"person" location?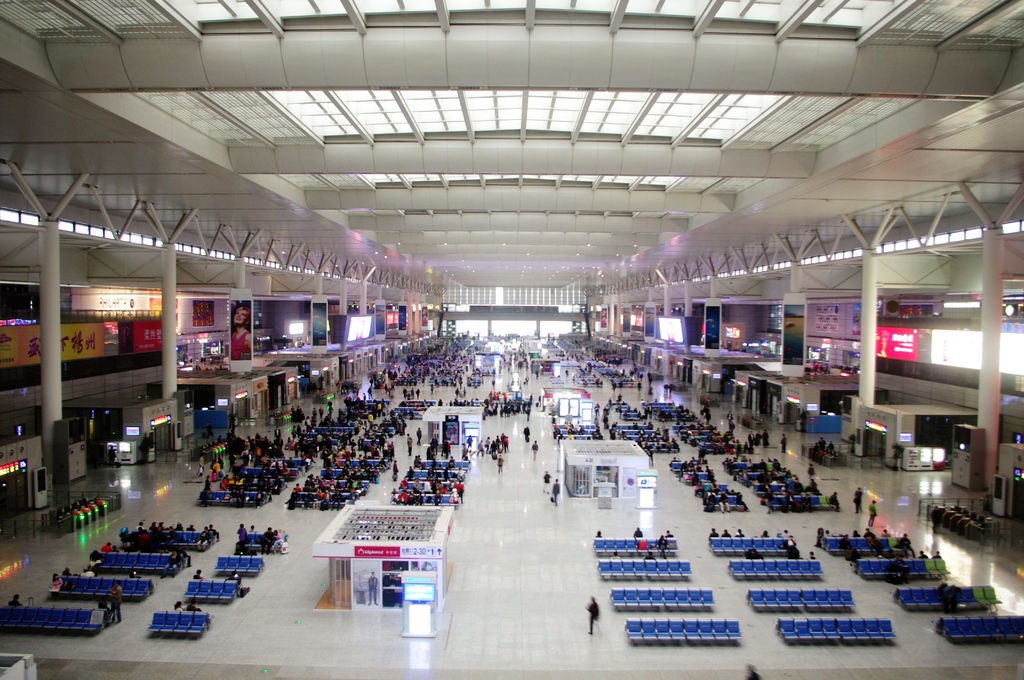
(865, 498, 879, 524)
